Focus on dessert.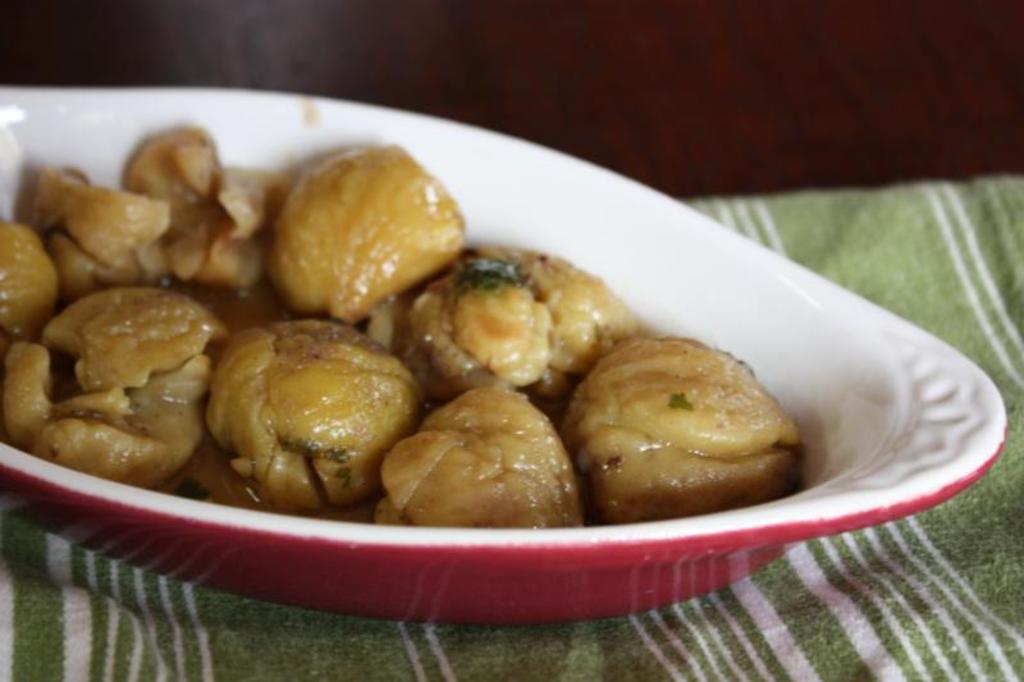
Focused at box(1, 223, 61, 338).
